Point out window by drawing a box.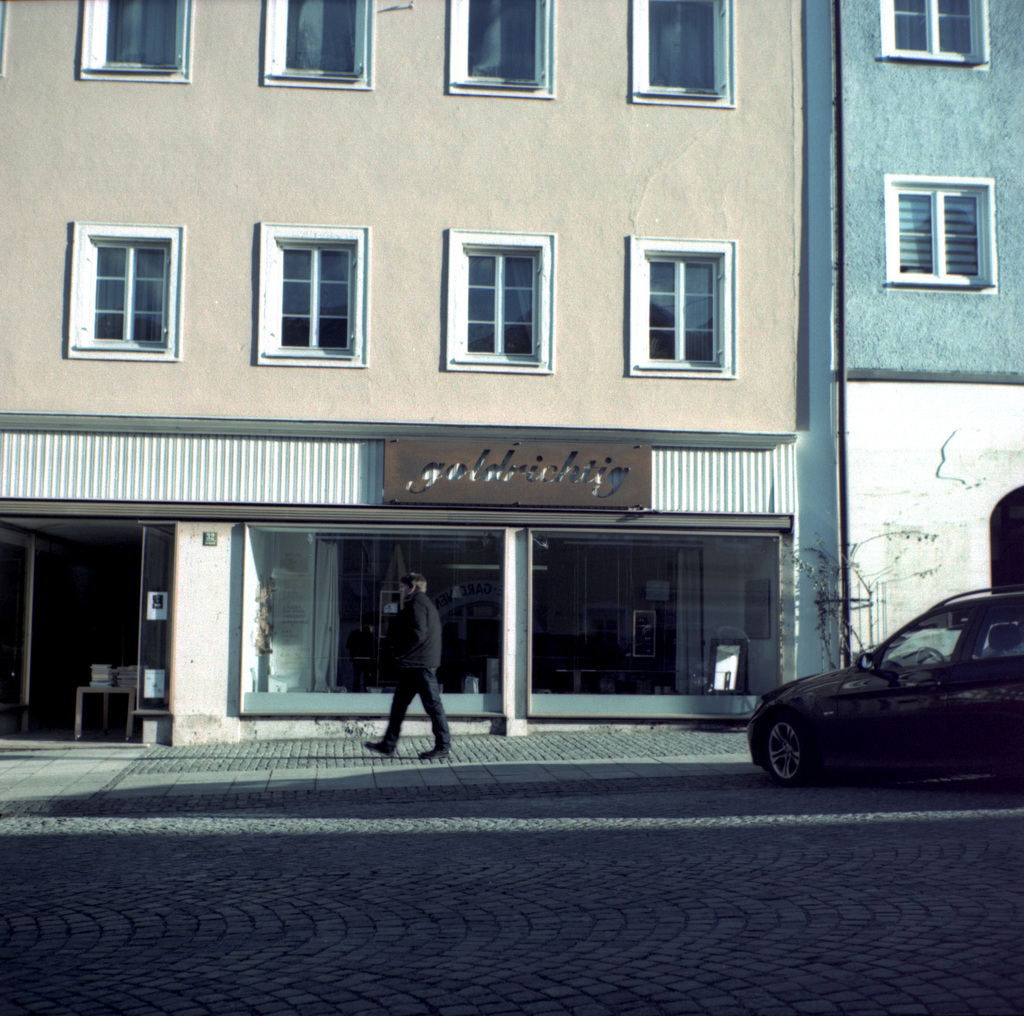
BBox(445, 230, 556, 376).
